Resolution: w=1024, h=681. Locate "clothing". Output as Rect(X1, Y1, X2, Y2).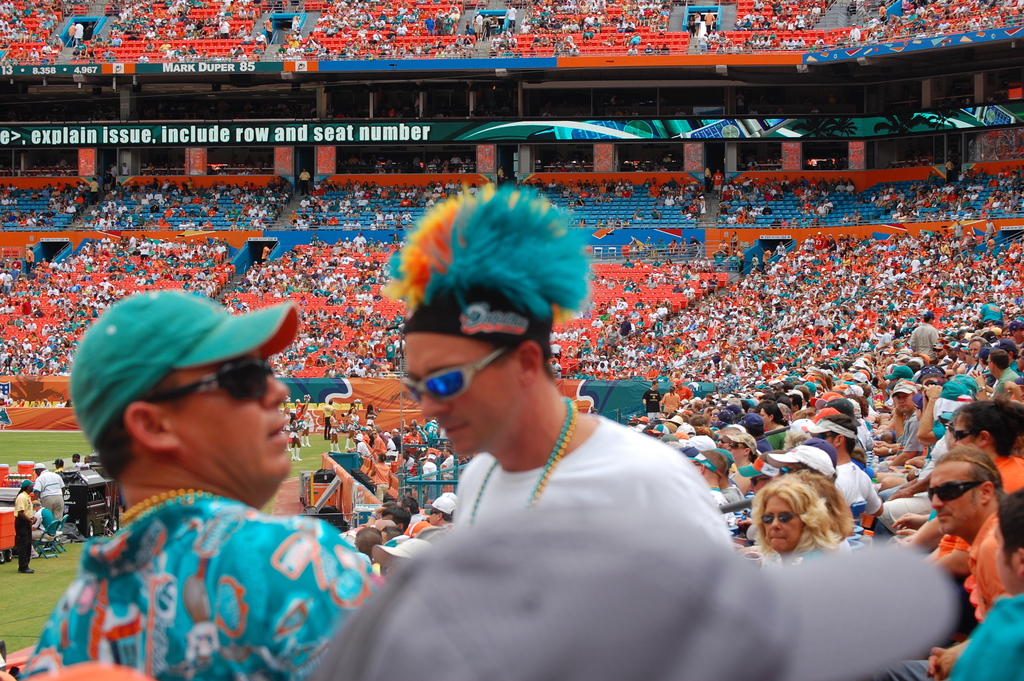
Rect(273, 0, 287, 15).
